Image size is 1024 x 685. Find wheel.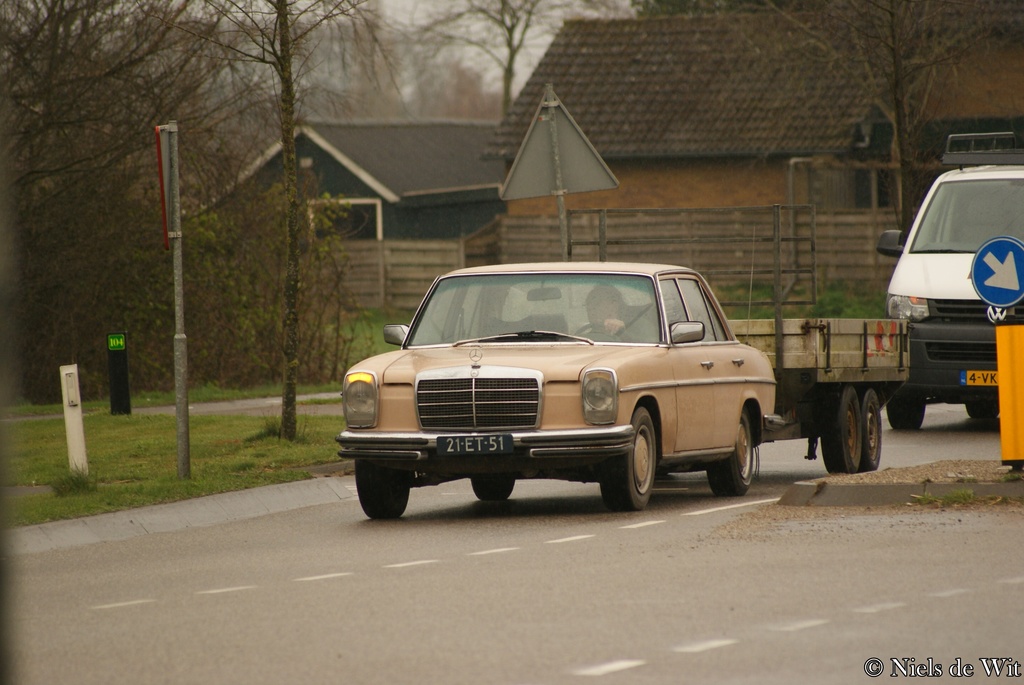
bbox(823, 382, 861, 471).
